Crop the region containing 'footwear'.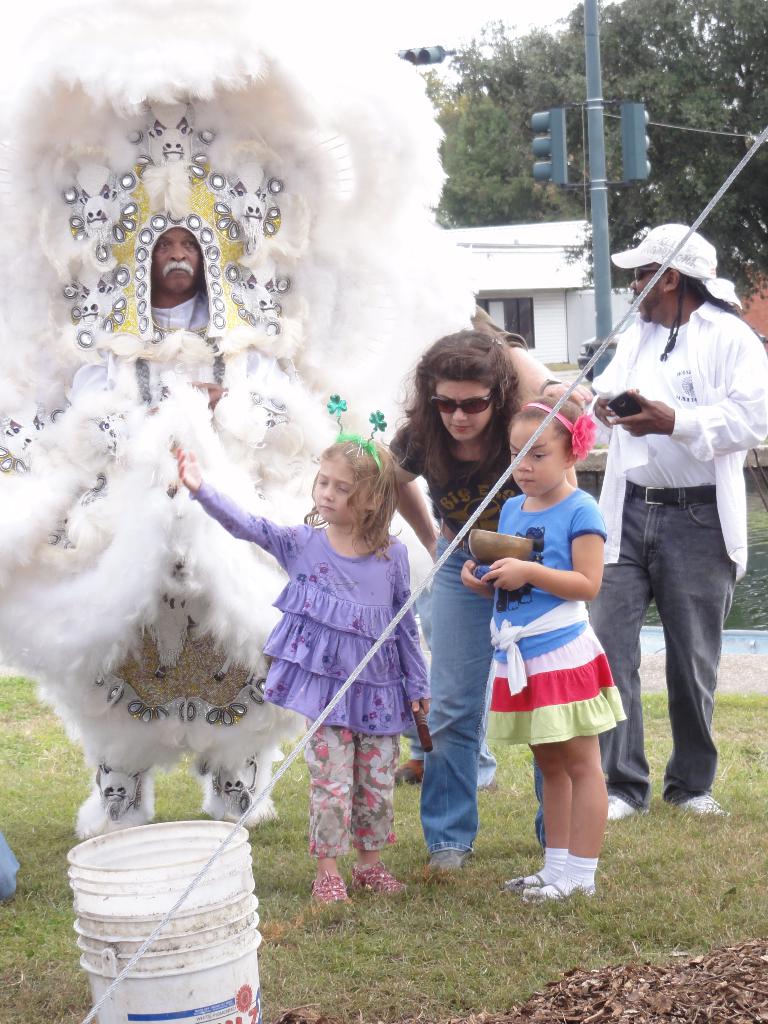
Crop region: Rect(526, 841, 613, 909).
